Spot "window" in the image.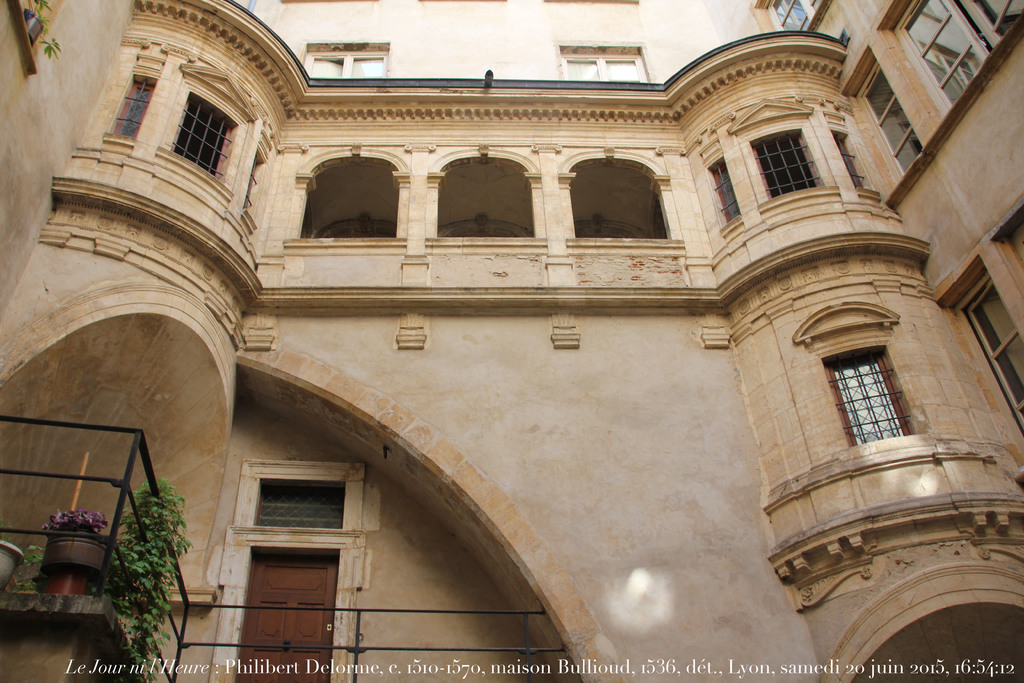
"window" found at 748/0/831/35.
